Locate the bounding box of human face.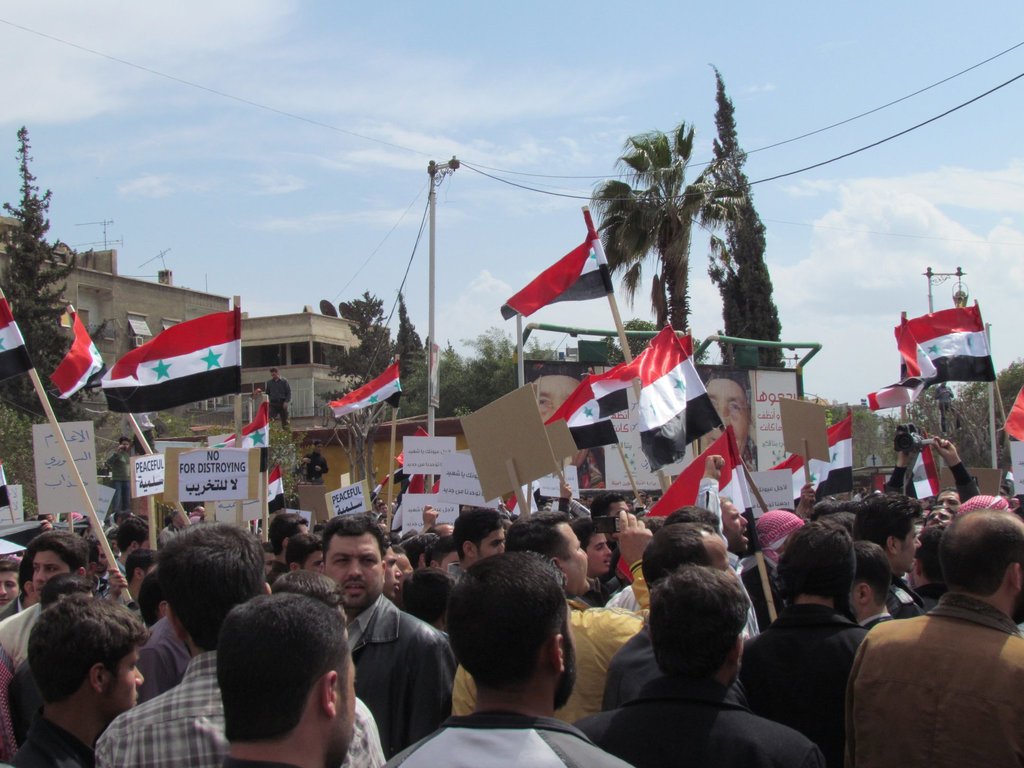
Bounding box: (left=892, top=524, right=924, bottom=573).
